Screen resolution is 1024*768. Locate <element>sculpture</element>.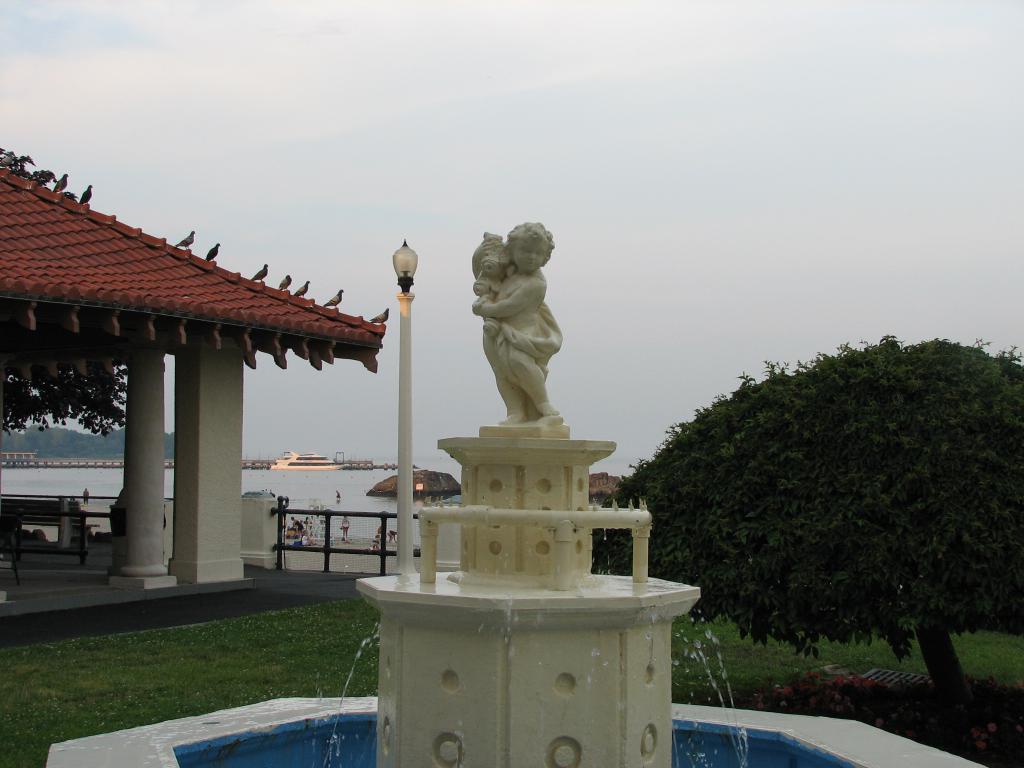
{"left": 456, "top": 224, "right": 586, "bottom": 448}.
